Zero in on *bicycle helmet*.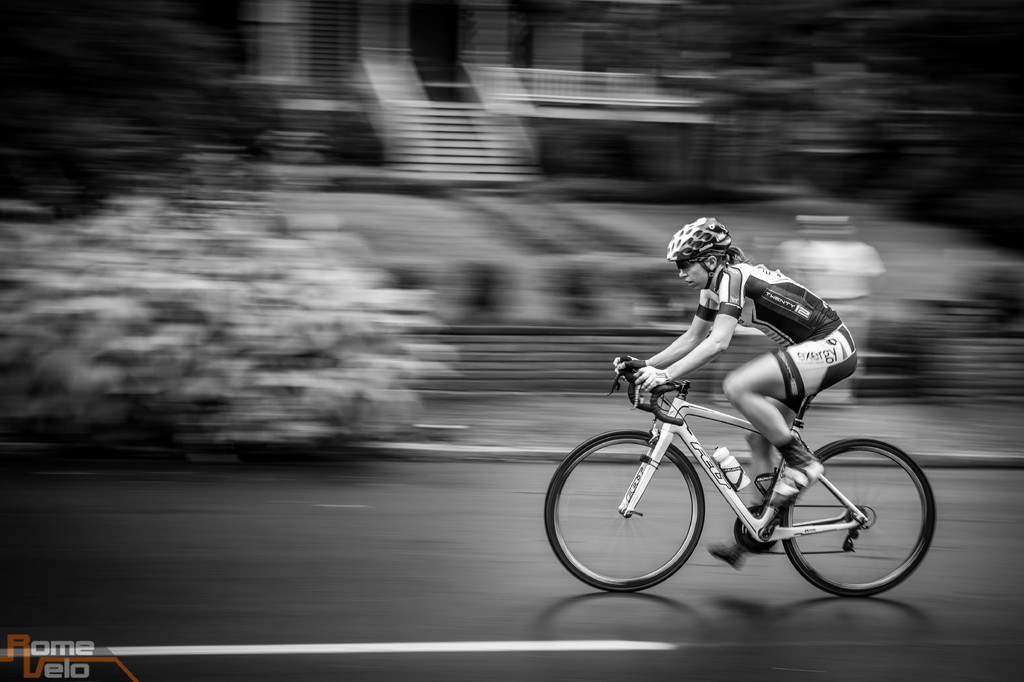
Zeroed in: (664,211,733,263).
